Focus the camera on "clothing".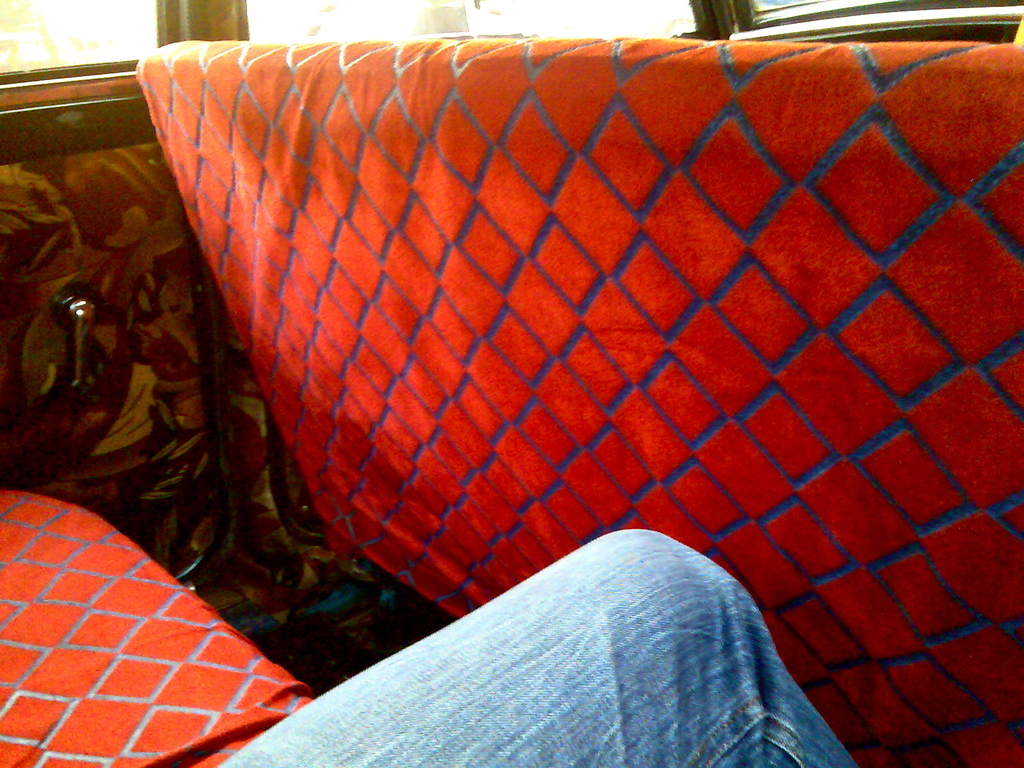
Focus region: 209:525:859:767.
